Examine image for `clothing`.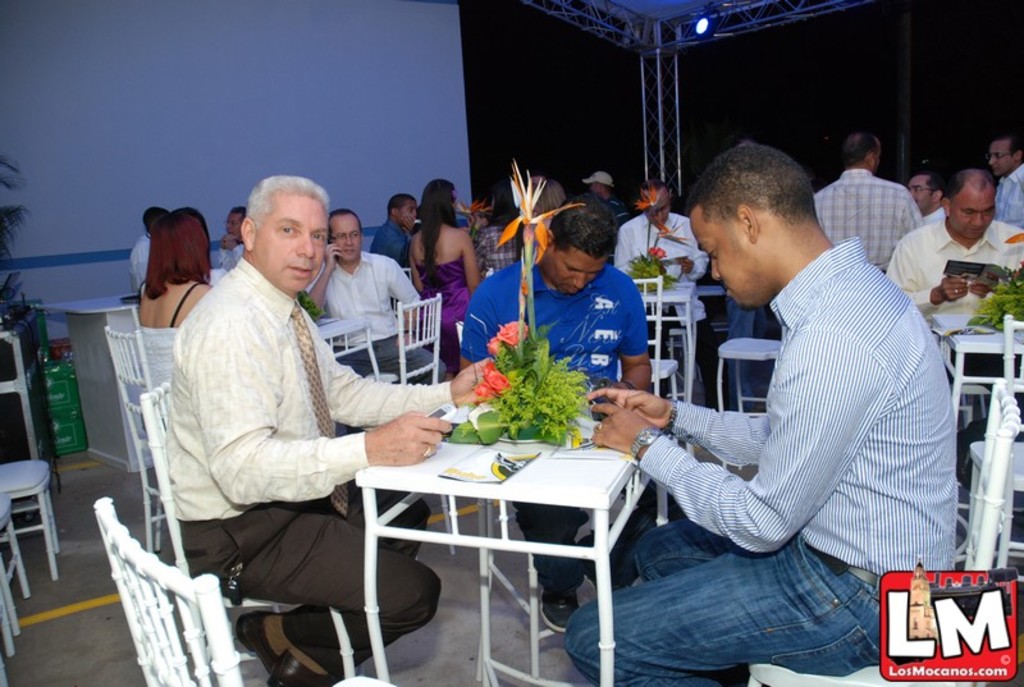
Examination result: crop(648, 180, 951, 614).
